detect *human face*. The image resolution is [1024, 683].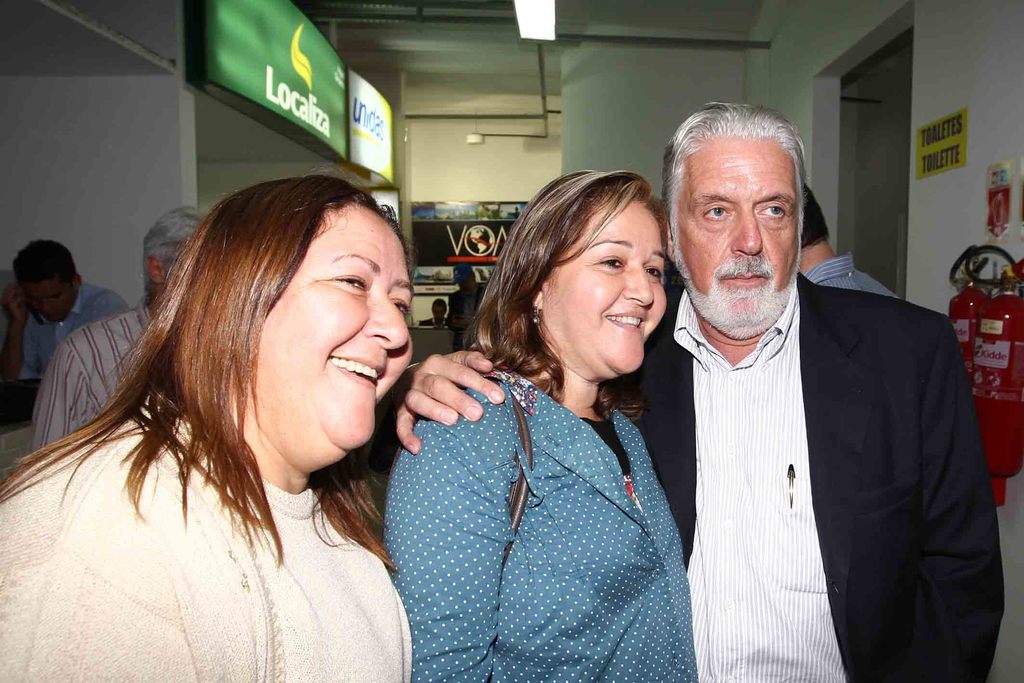
locate(255, 206, 414, 450).
